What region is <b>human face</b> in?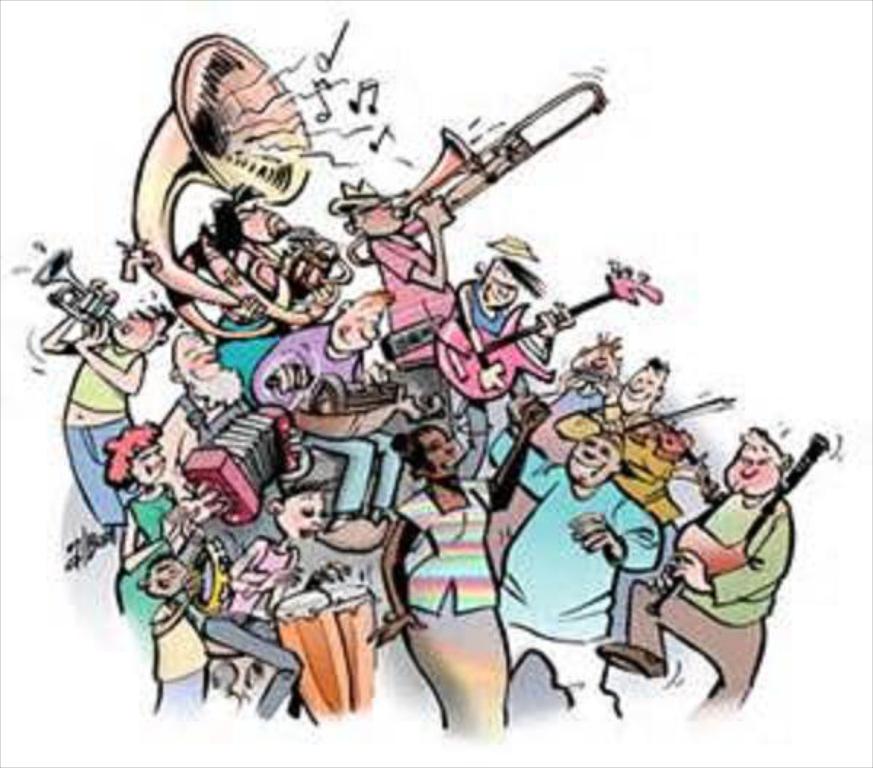
bbox=[175, 329, 223, 384].
